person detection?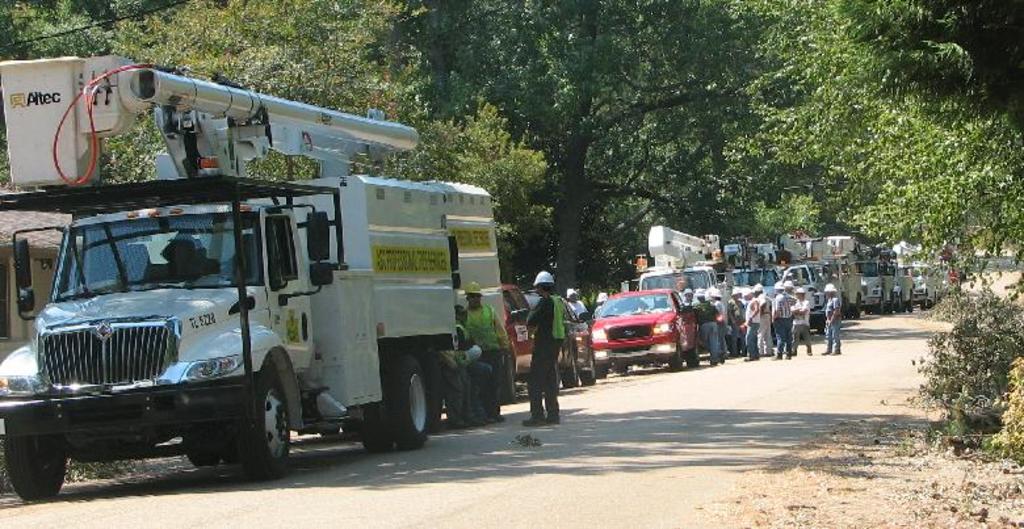
select_region(693, 293, 718, 358)
